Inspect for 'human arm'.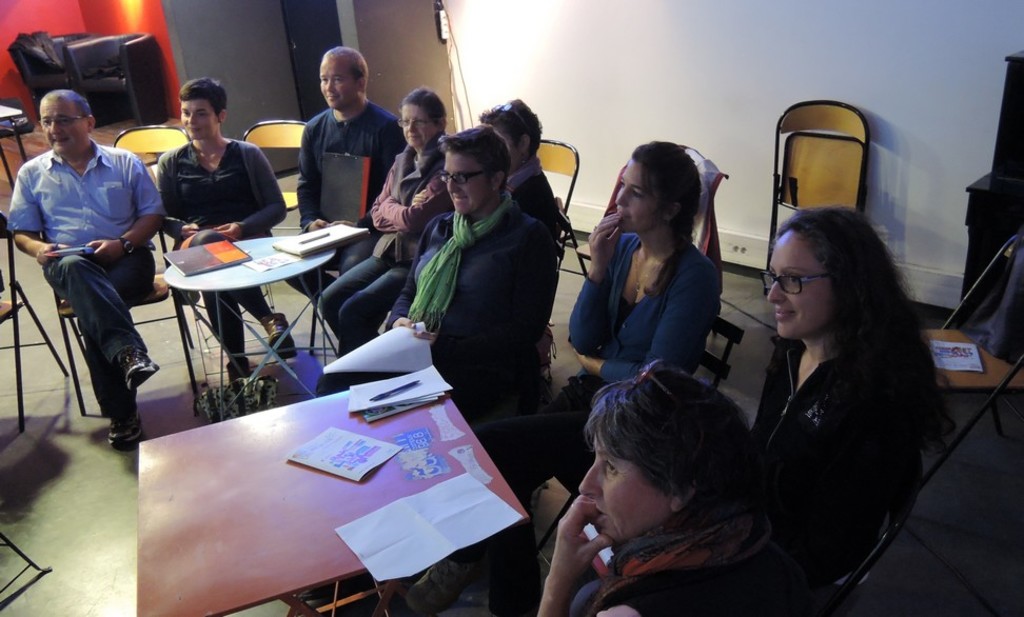
Inspection: {"left": 78, "top": 160, "right": 168, "bottom": 262}.
